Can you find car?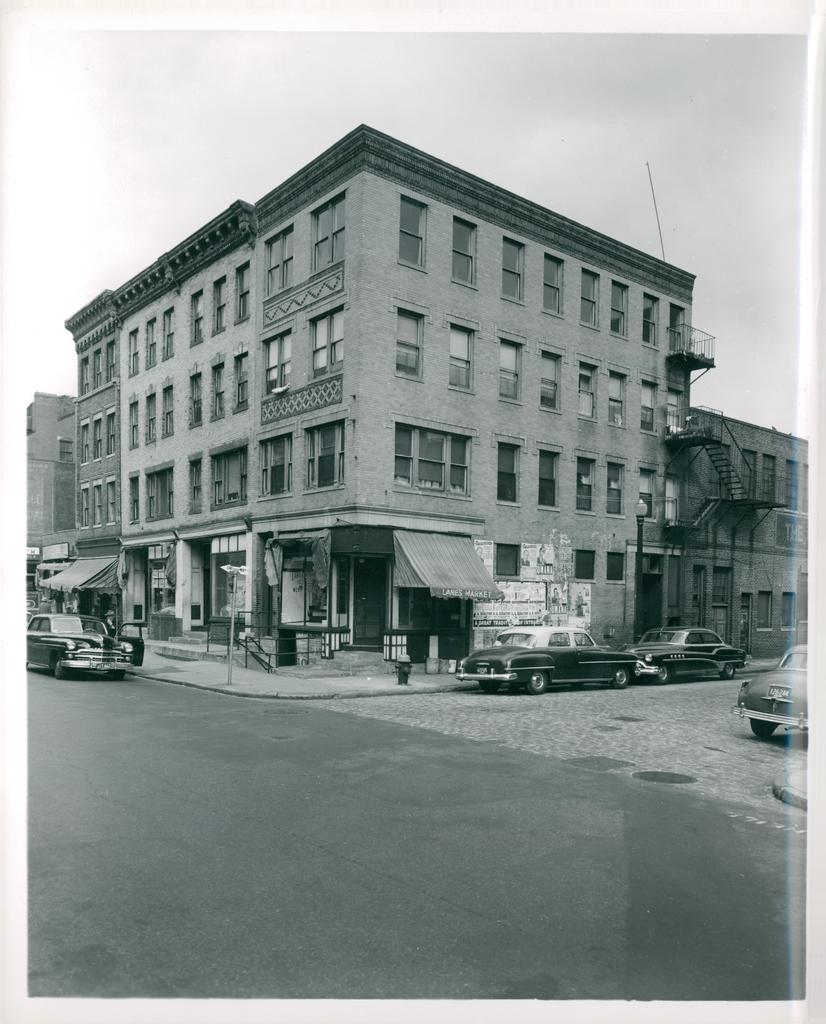
Yes, bounding box: (x1=733, y1=634, x2=809, y2=739).
